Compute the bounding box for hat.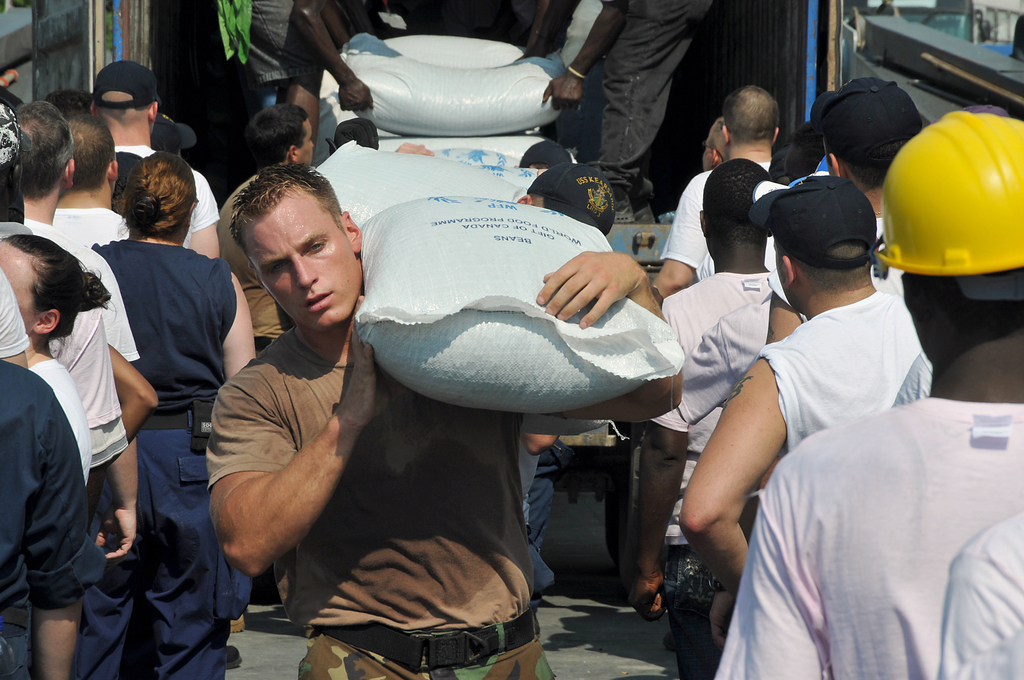
left=749, top=173, right=881, bottom=271.
